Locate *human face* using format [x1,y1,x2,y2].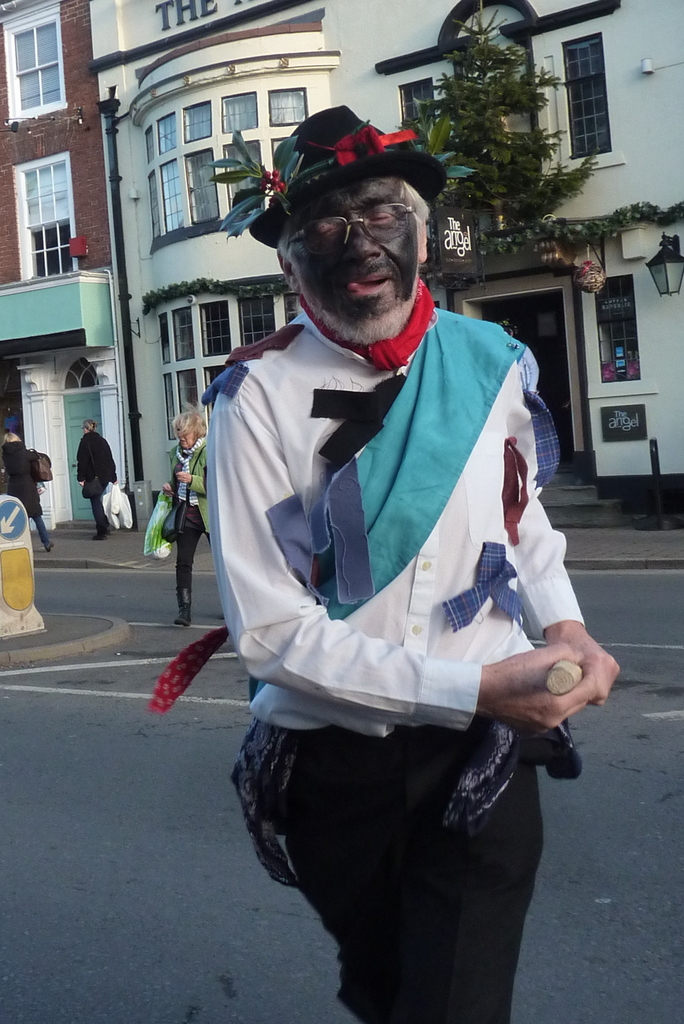
[290,178,416,318].
